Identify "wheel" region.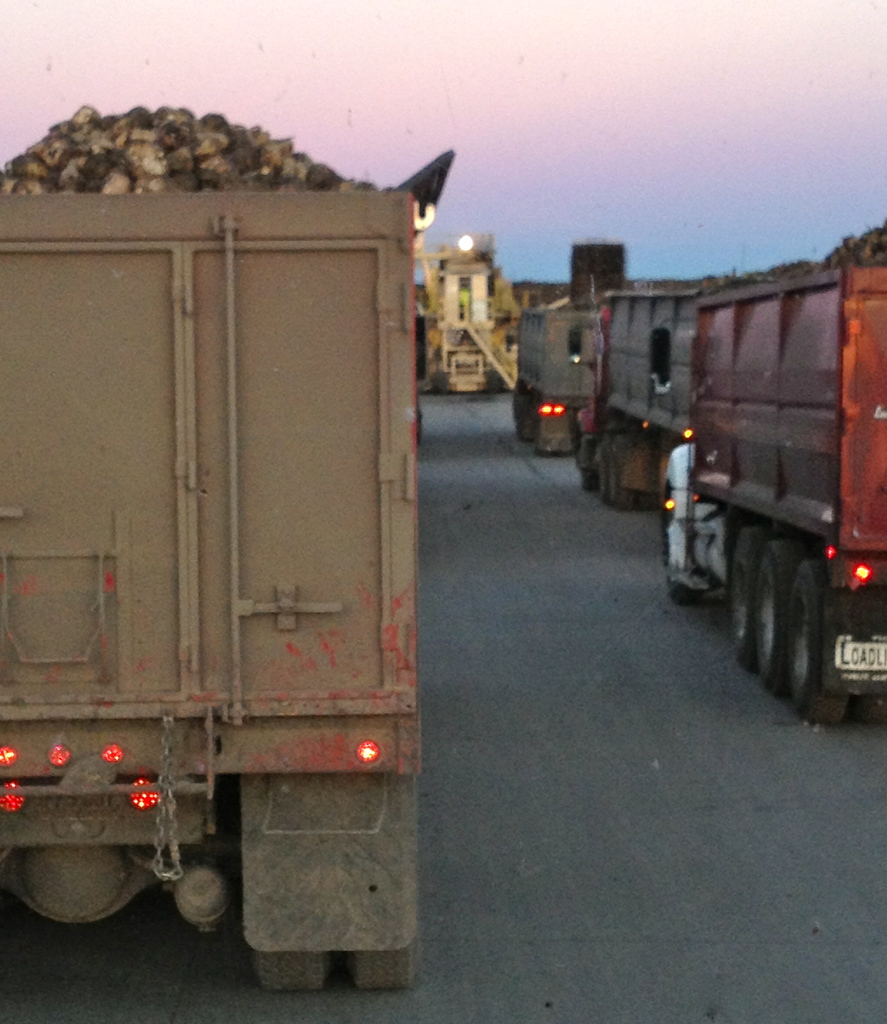
Region: box=[511, 386, 537, 444].
